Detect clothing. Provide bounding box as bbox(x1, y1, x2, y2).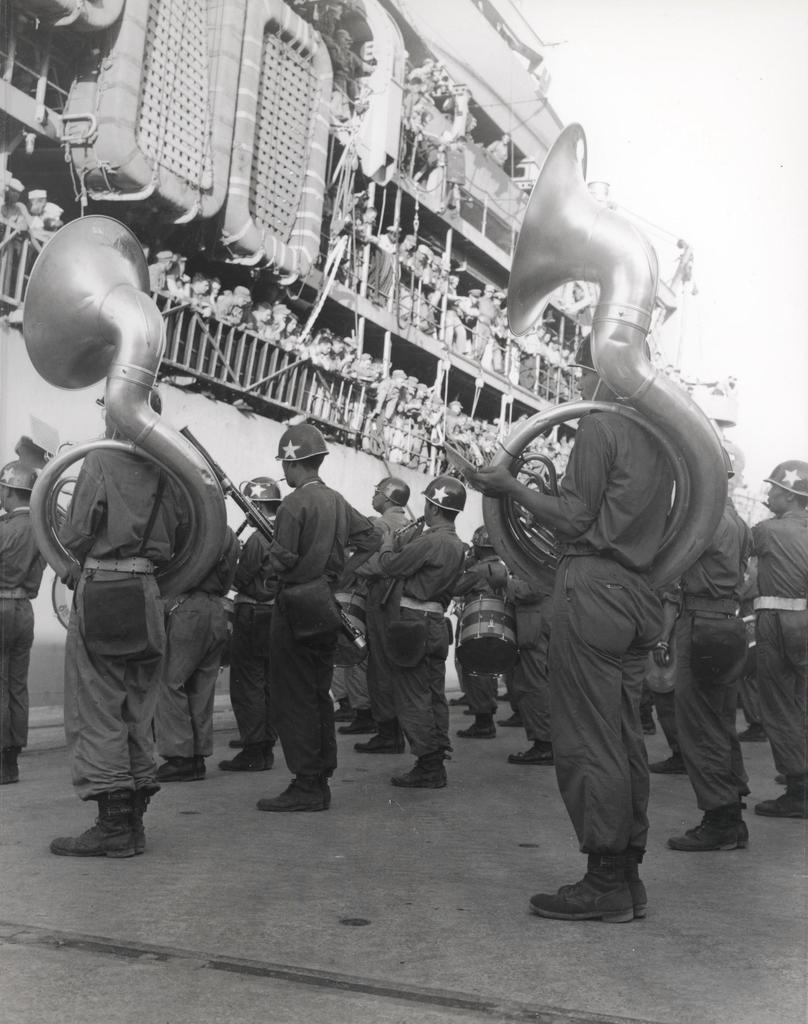
bbox(400, 522, 462, 608).
